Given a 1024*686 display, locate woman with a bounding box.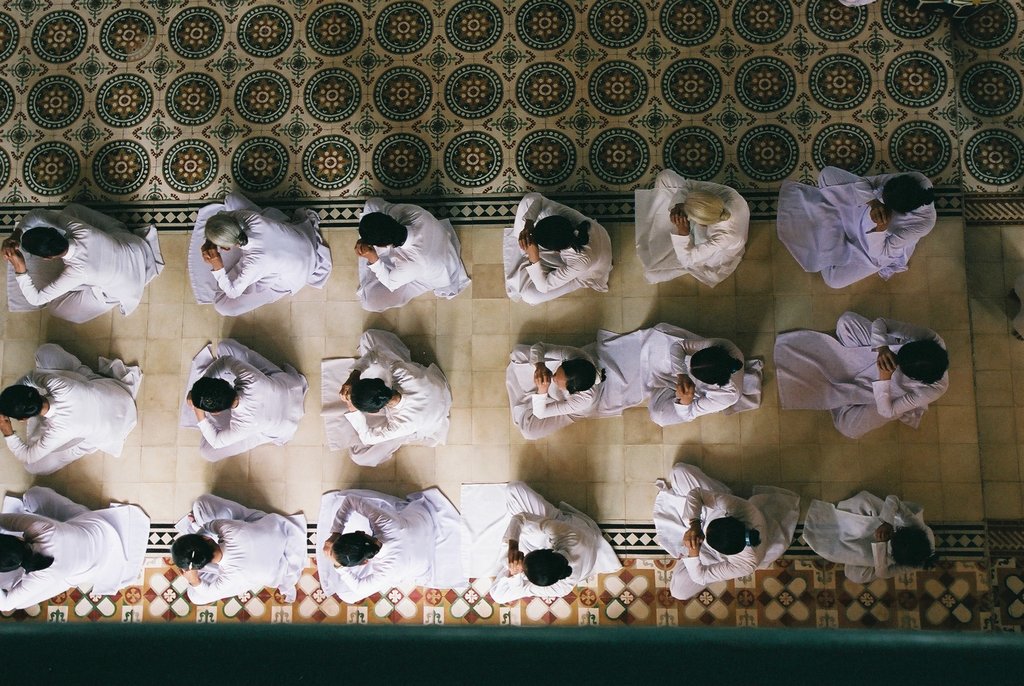
Located: region(653, 466, 794, 601).
